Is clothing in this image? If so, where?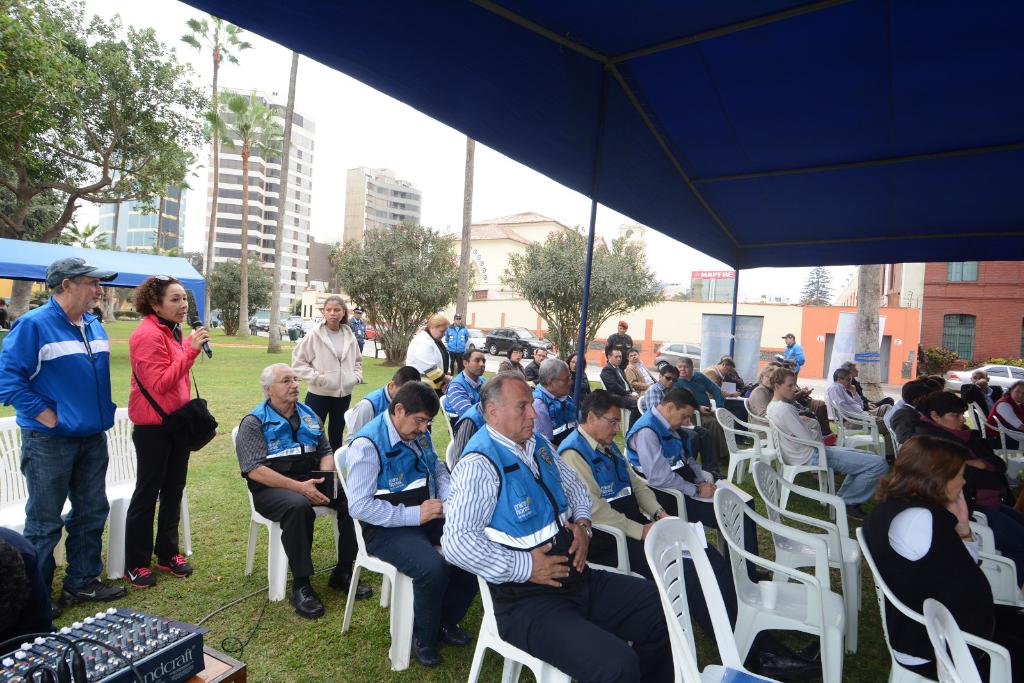
Yes, at {"left": 0, "top": 301, "right": 119, "bottom": 579}.
